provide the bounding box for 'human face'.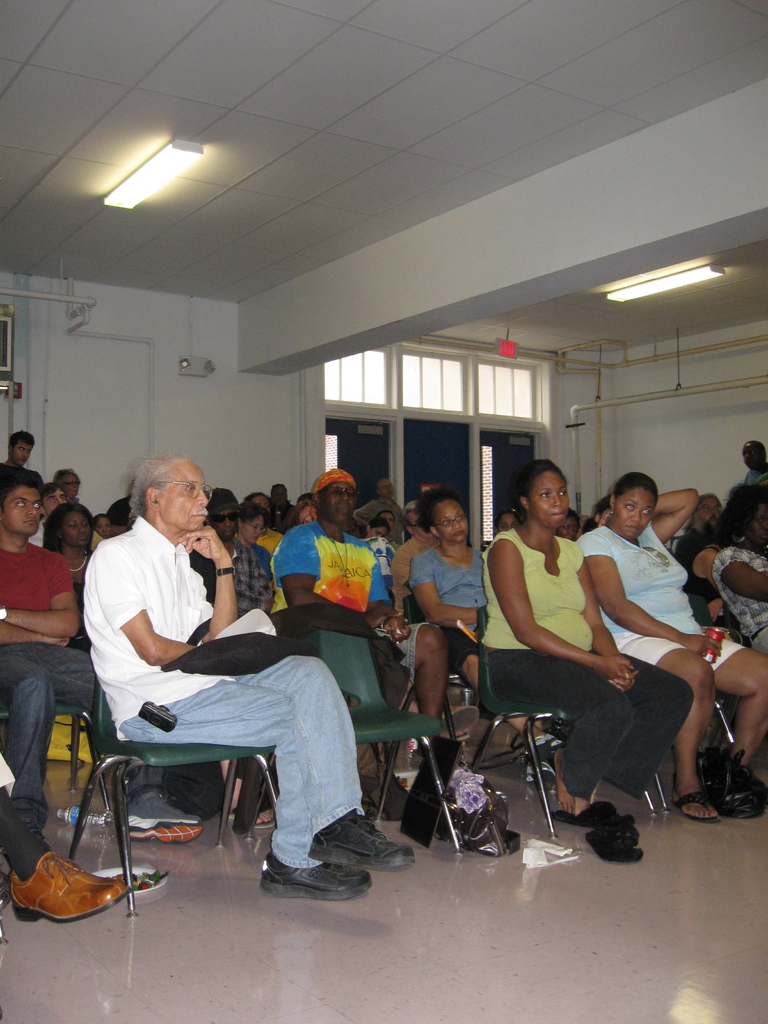
locate(67, 477, 81, 496).
